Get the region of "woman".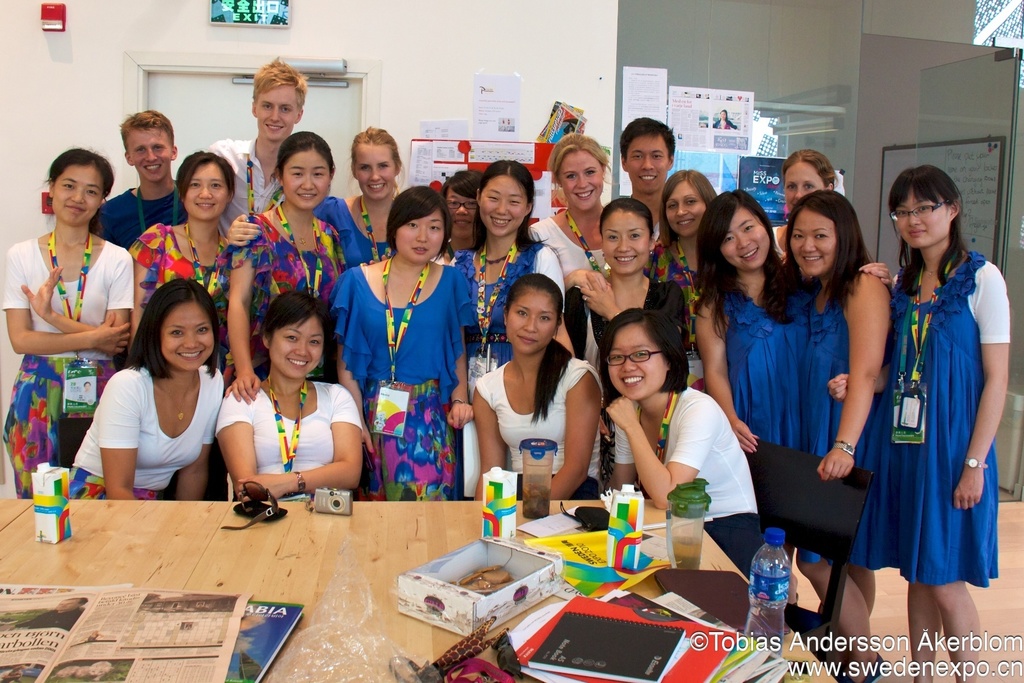
328:183:472:502.
